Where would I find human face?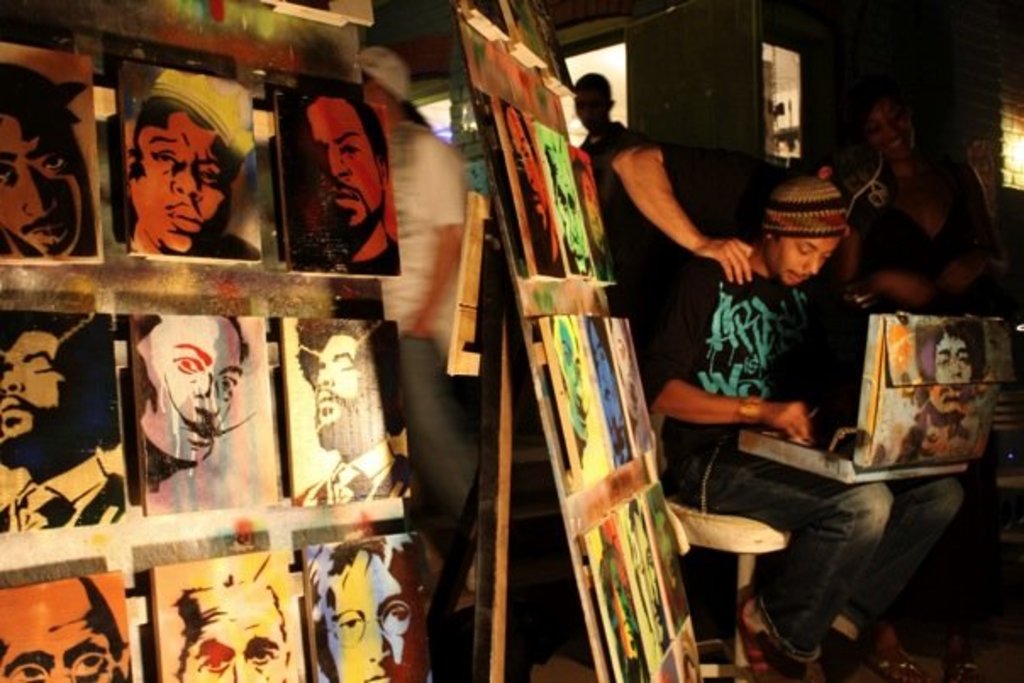
At [314,334,381,451].
